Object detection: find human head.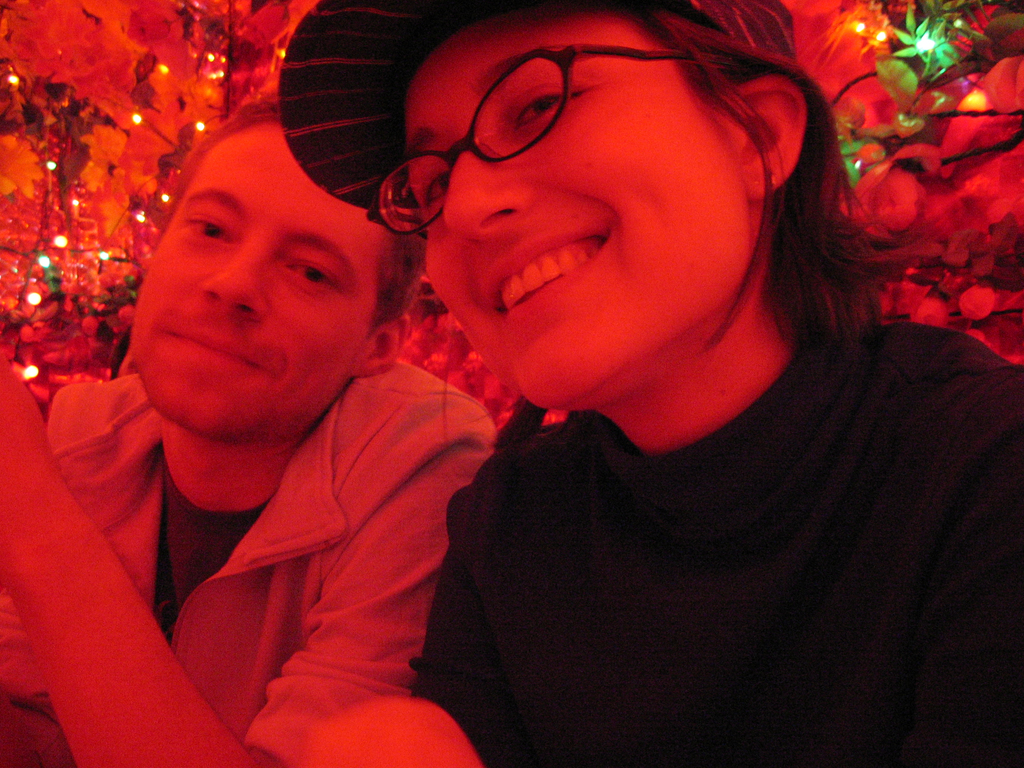
(left=112, top=98, right=397, bottom=439).
